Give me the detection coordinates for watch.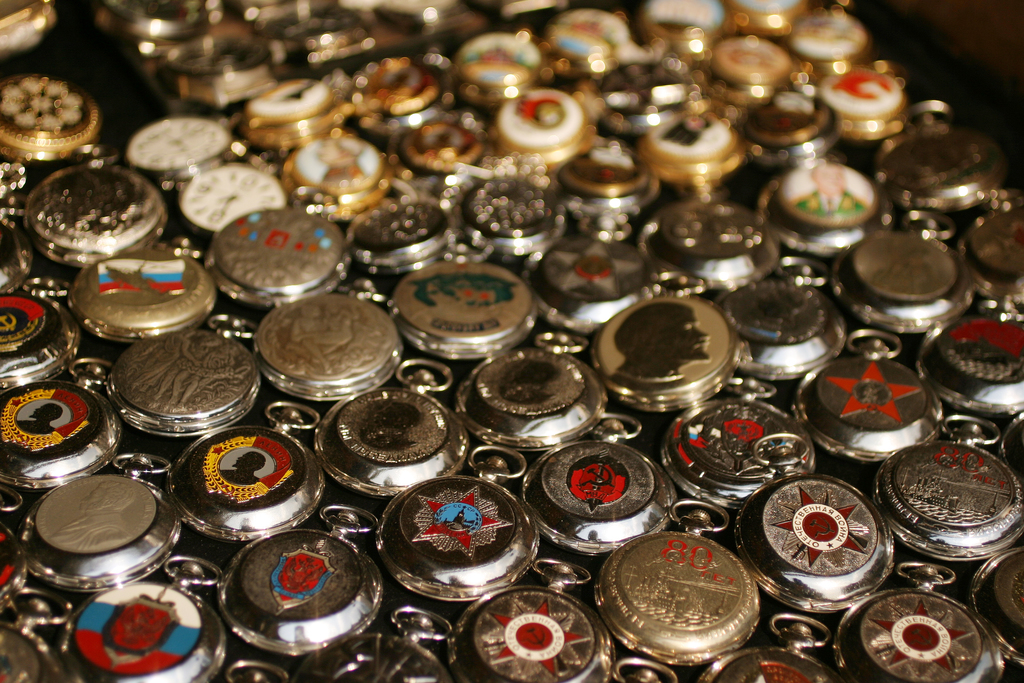
detection(367, 0, 464, 36).
